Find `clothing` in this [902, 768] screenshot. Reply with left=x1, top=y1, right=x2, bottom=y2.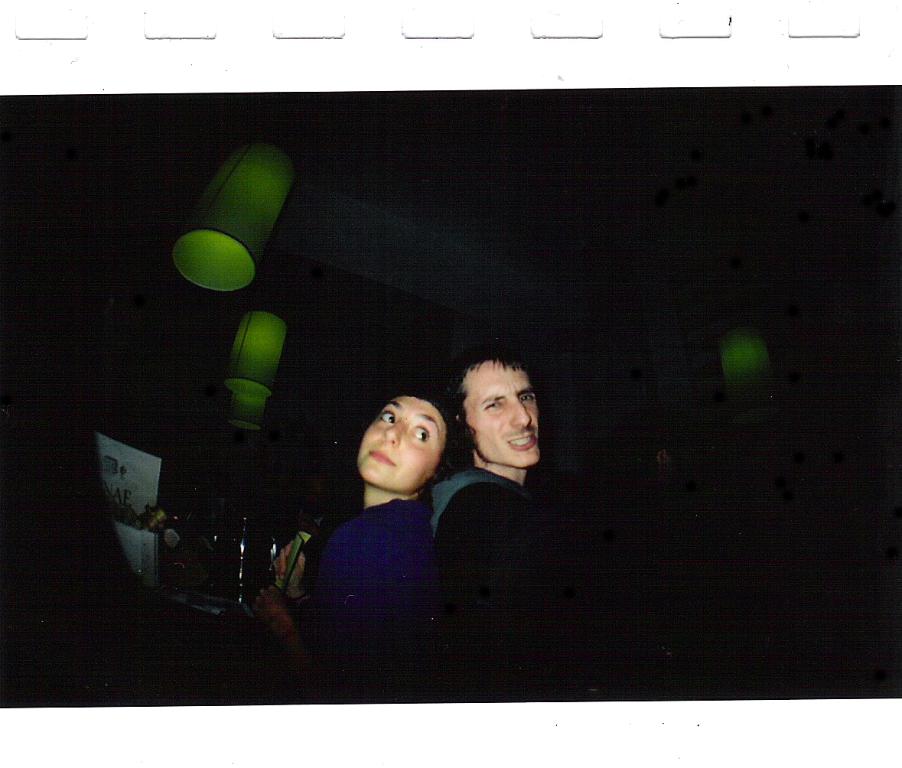
left=420, top=467, right=625, bottom=650.
